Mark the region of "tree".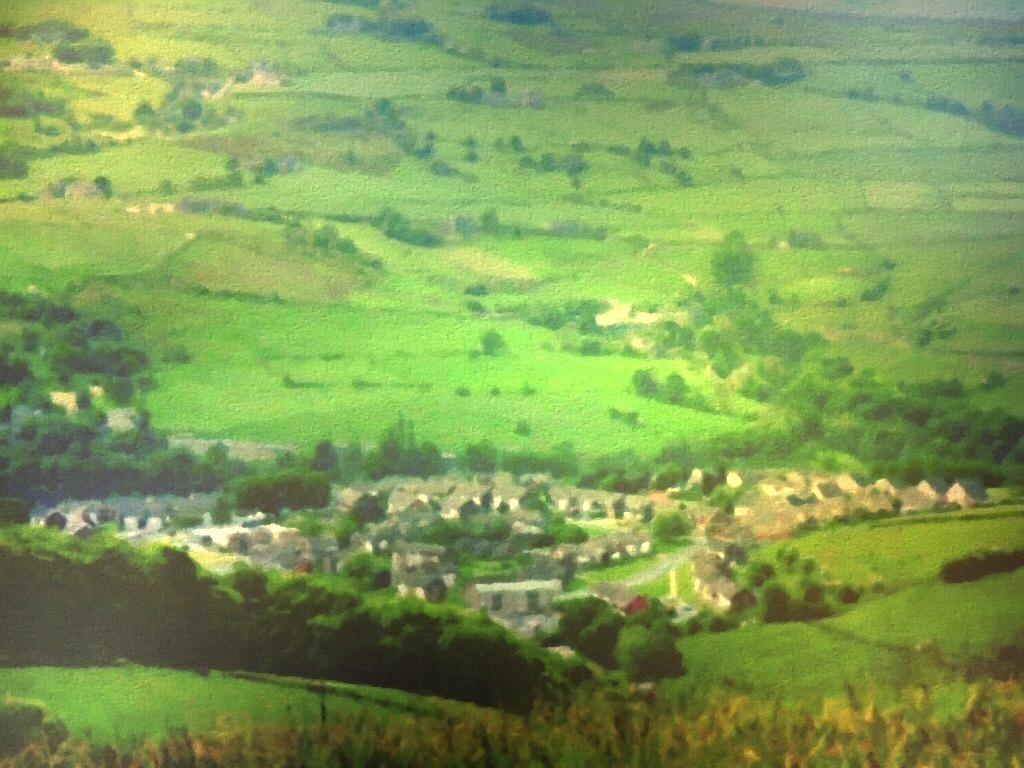
Region: bbox=(465, 438, 494, 471).
